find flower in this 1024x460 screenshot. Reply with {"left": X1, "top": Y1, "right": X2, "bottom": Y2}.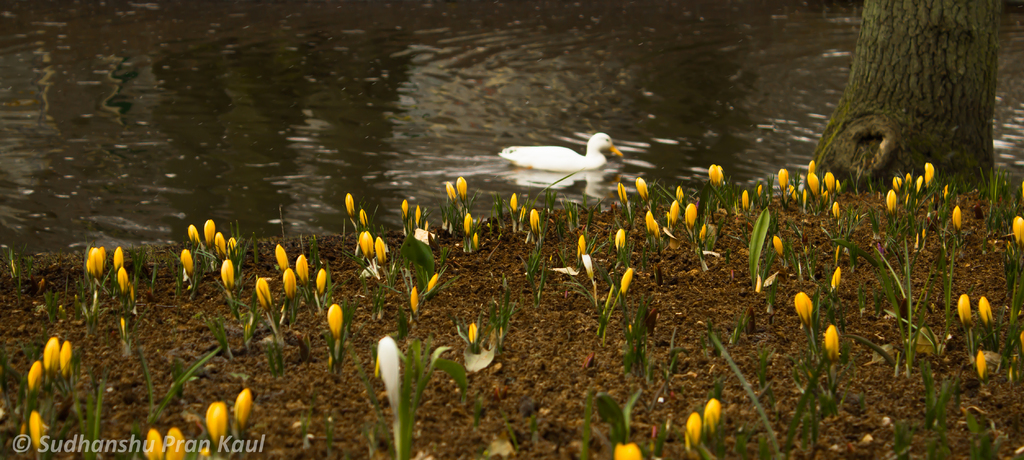
{"left": 202, "top": 405, "right": 227, "bottom": 443}.
